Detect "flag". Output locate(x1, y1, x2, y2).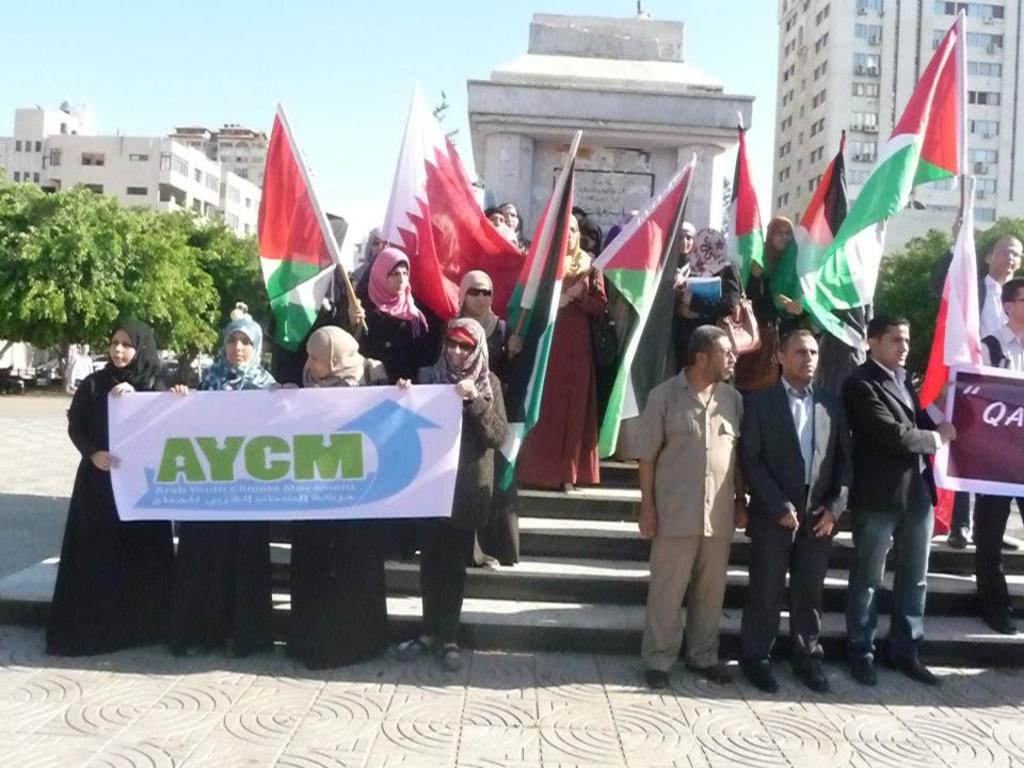
locate(817, 2, 966, 314).
